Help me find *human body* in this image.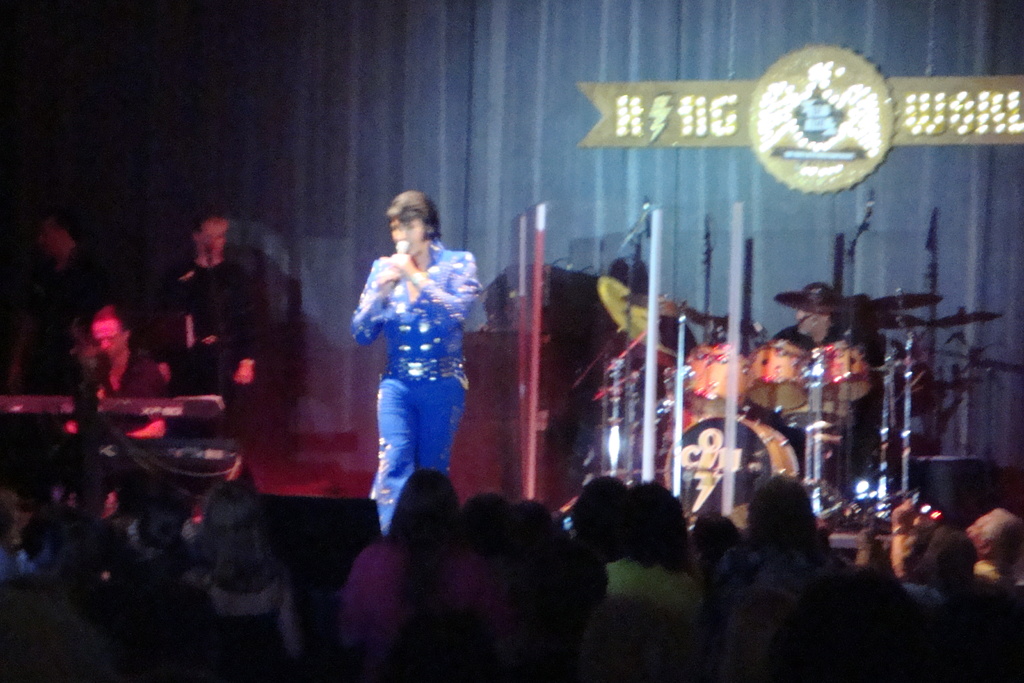
Found it: x1=32, y1=247, x2=133, y2=349.
